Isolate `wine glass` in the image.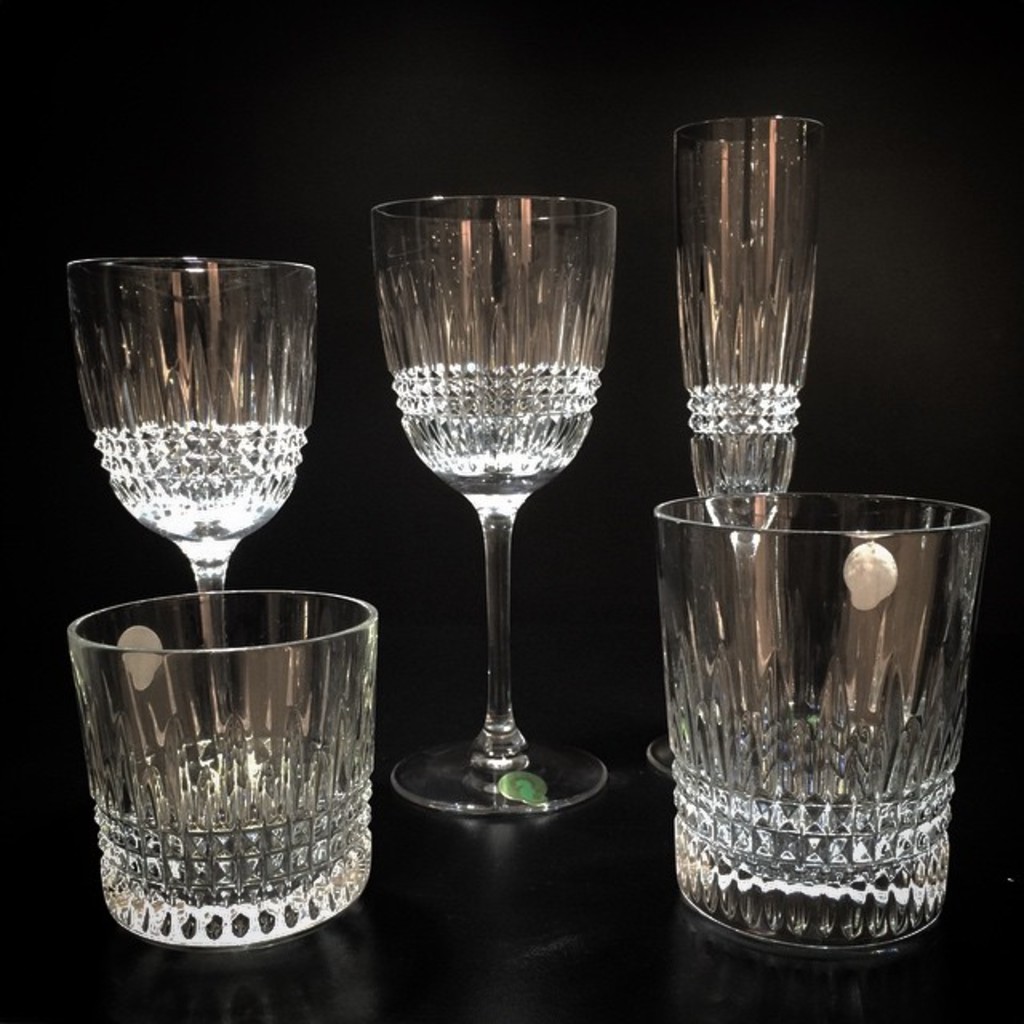
Isolated region: {"left": 62, "top": 256, "right": 318, "bottom": 742}.
